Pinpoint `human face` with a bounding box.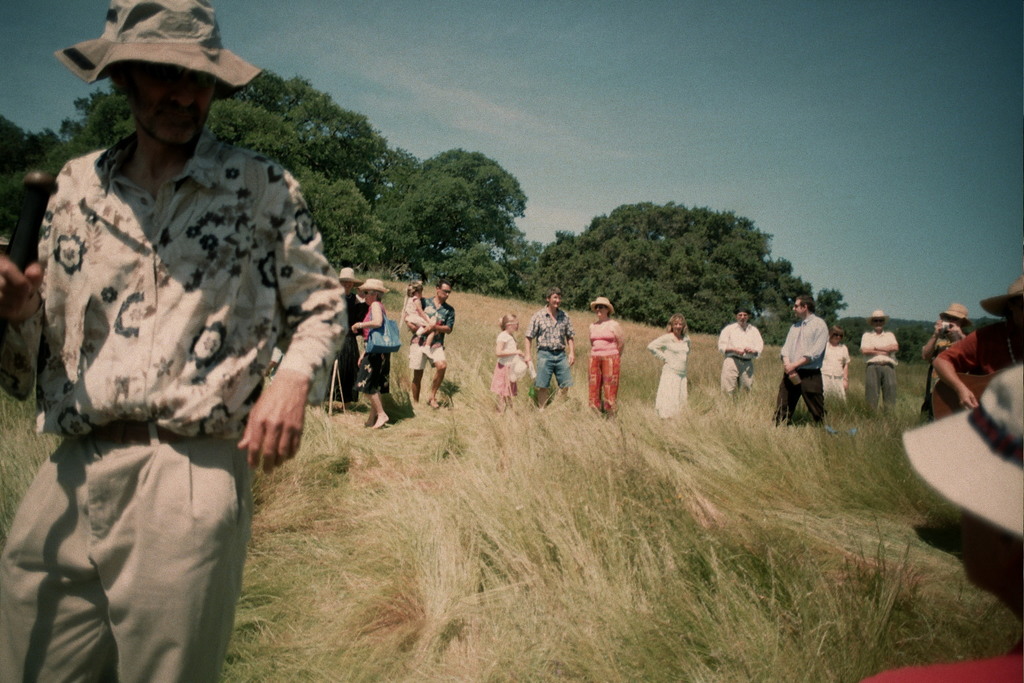
rect(440, 285, 451, 298).
